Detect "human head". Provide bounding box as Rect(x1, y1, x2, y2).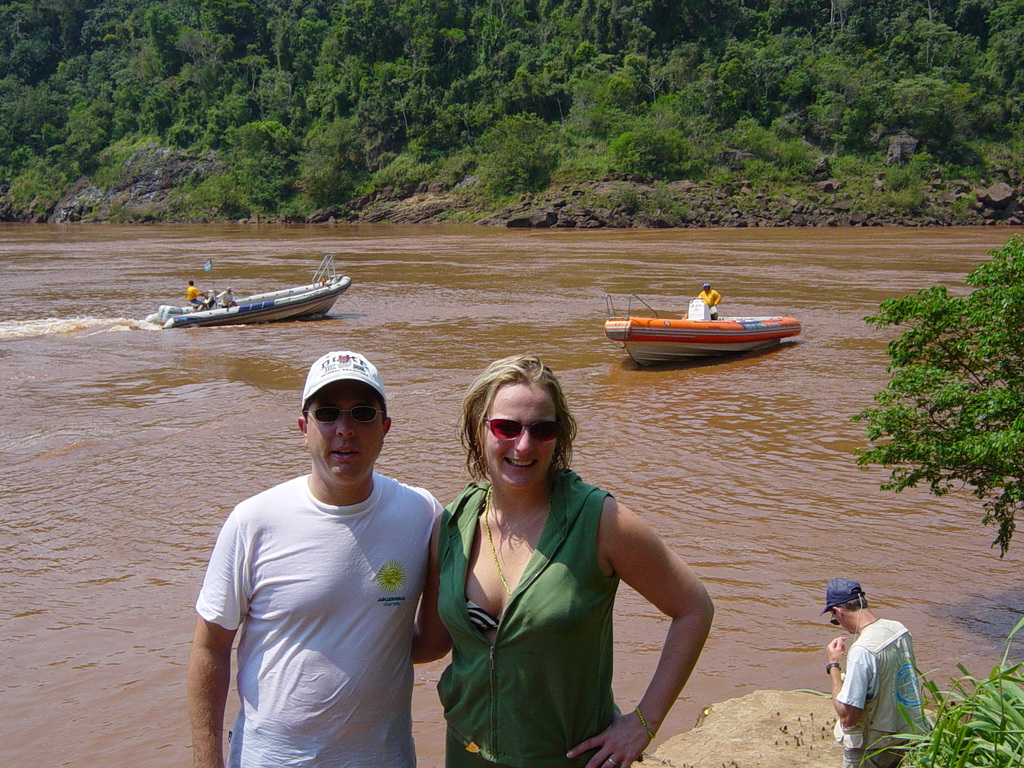
Rect(704, 280, 714, 290).
